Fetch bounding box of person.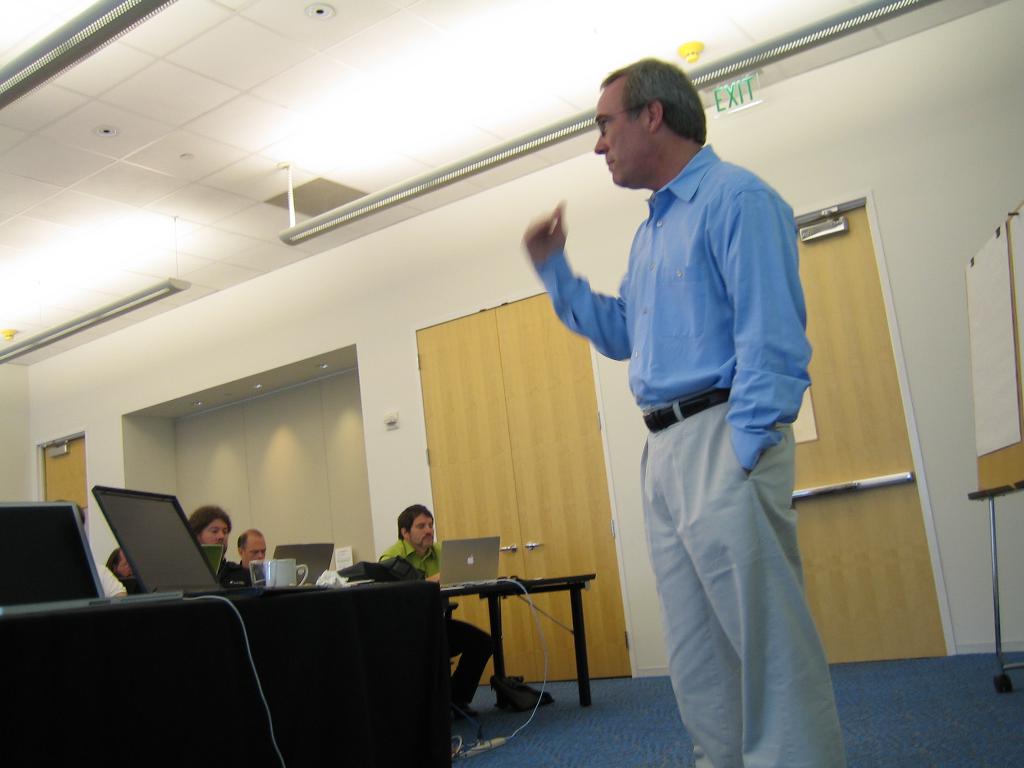
Bbox: {"left": 237, "top": 529, "right": 263, "bottom": 580}.
